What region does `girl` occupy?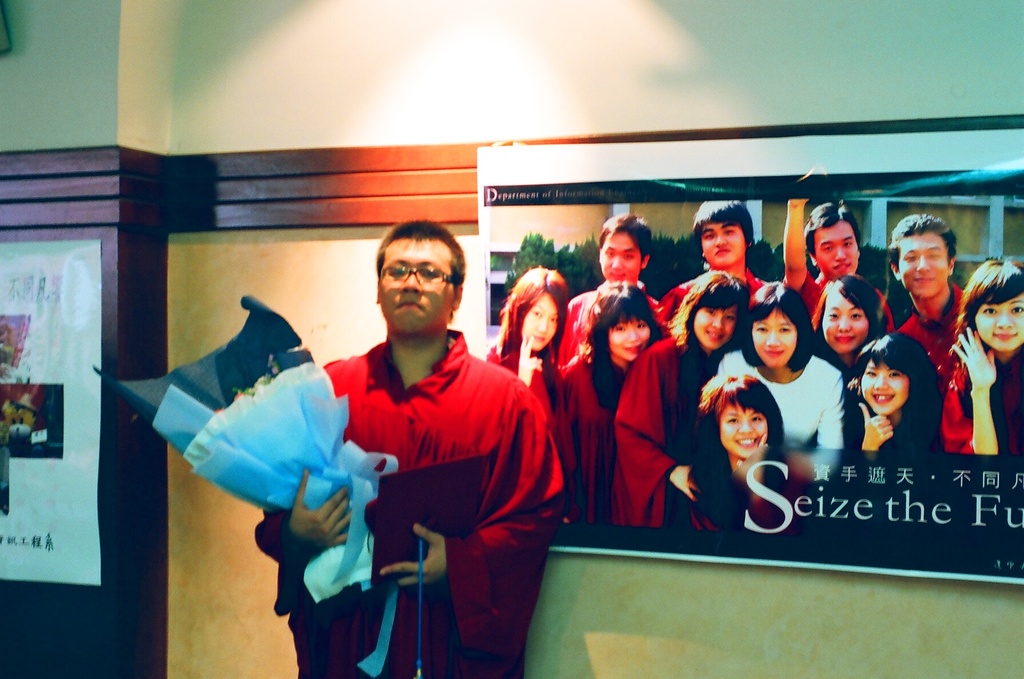
l=940, t=255, r=1023, b=458.
